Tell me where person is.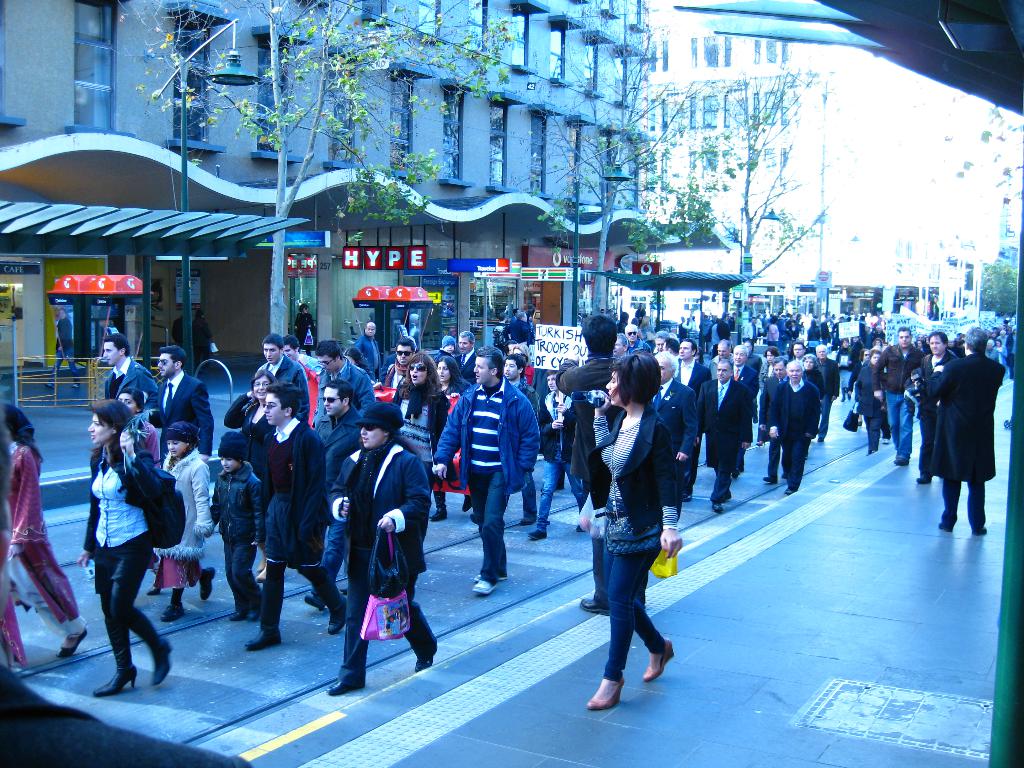
person is at pyautogui.locateOnScreen(872, 327, 929, 464).
